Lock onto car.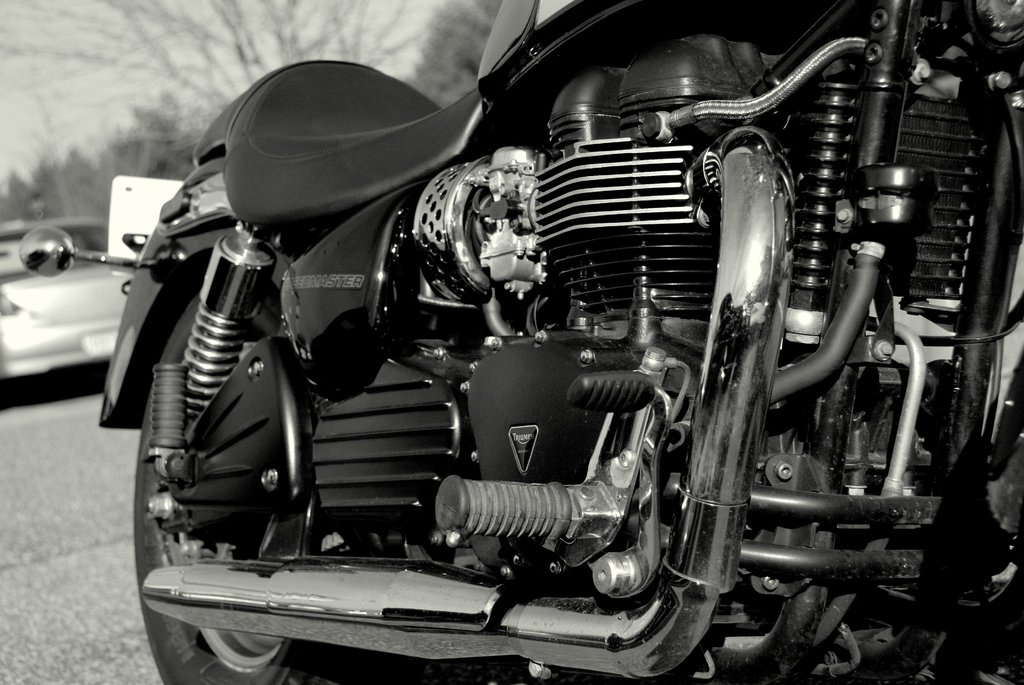
Locked: <bbox>0, 216, 132, 389</bbox>.
